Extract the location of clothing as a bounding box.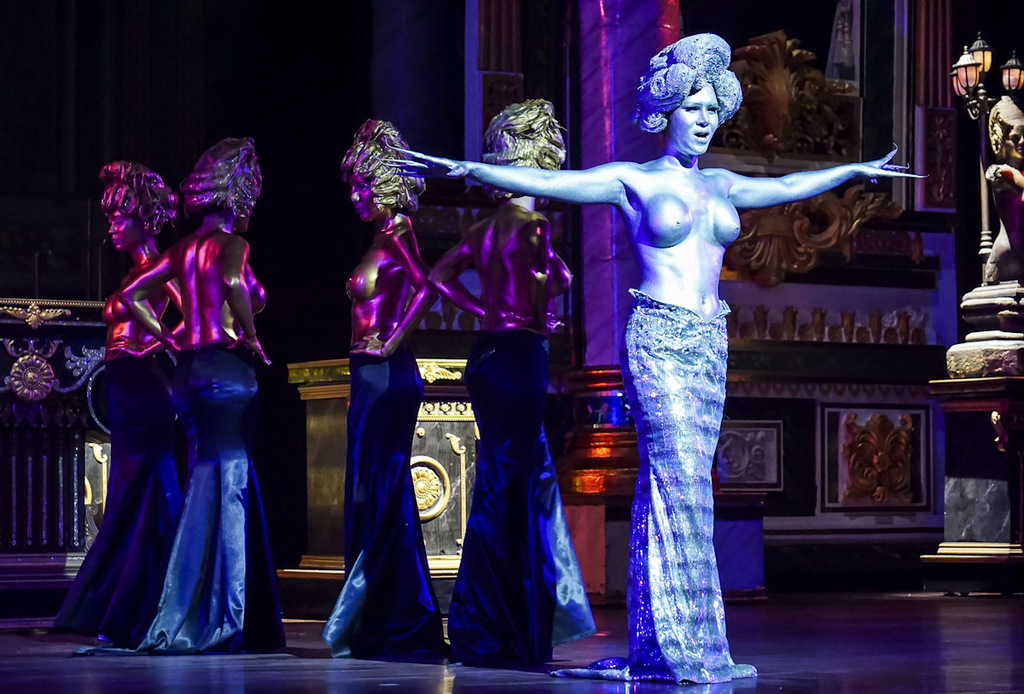
{"x1": 323, "y1": 346, "x2": 449, "y2": 659}.
